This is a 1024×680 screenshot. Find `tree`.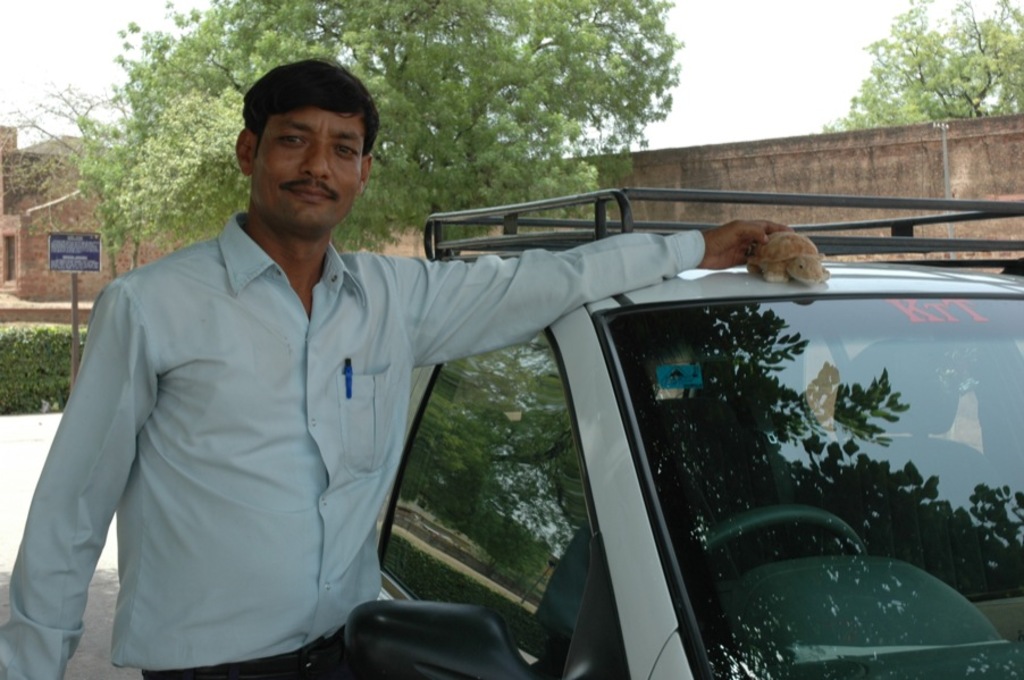
Bounding box: 0 320 109 426.
